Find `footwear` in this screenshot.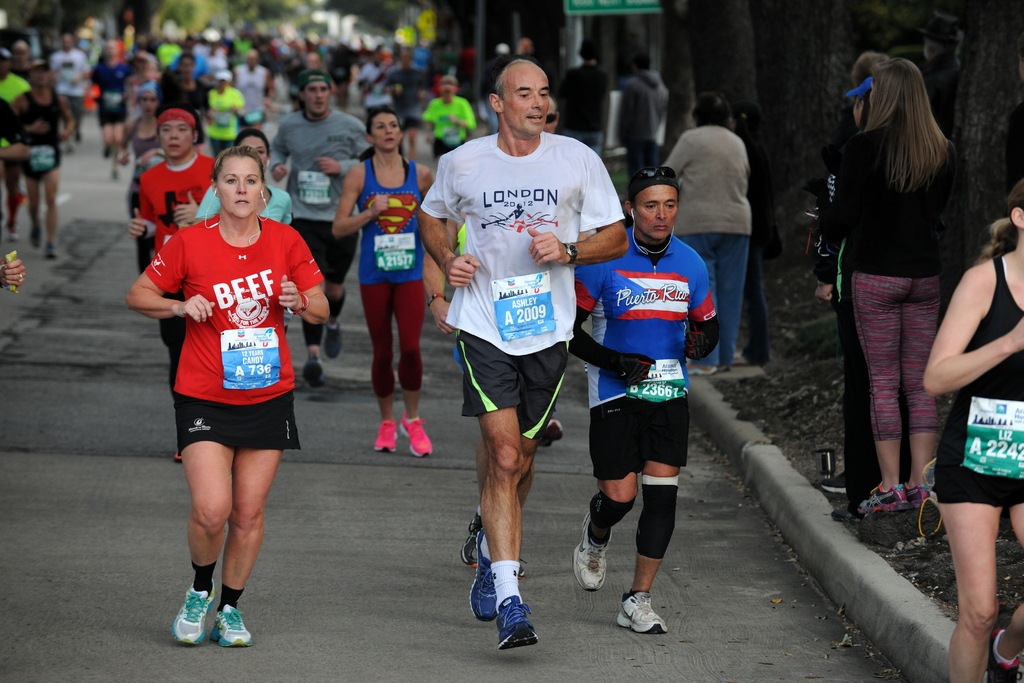
The bounding box for `footwear` is 173,579,212,645.
